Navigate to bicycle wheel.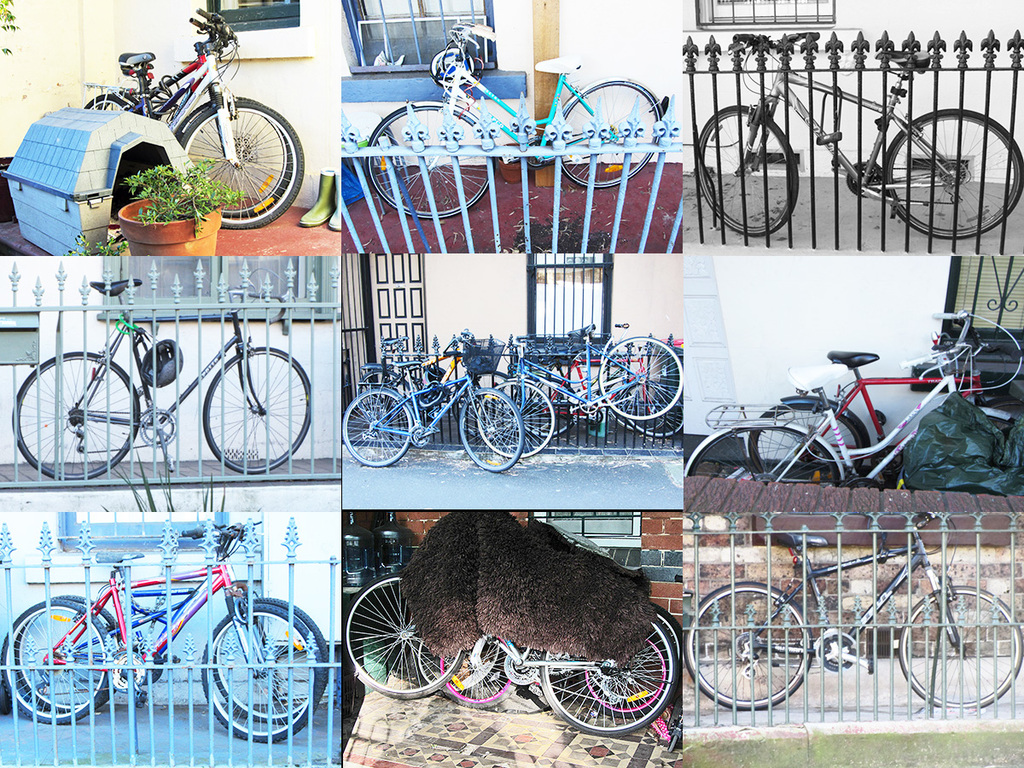
Navigation target: l=180, t=106, r=311, b=233.
